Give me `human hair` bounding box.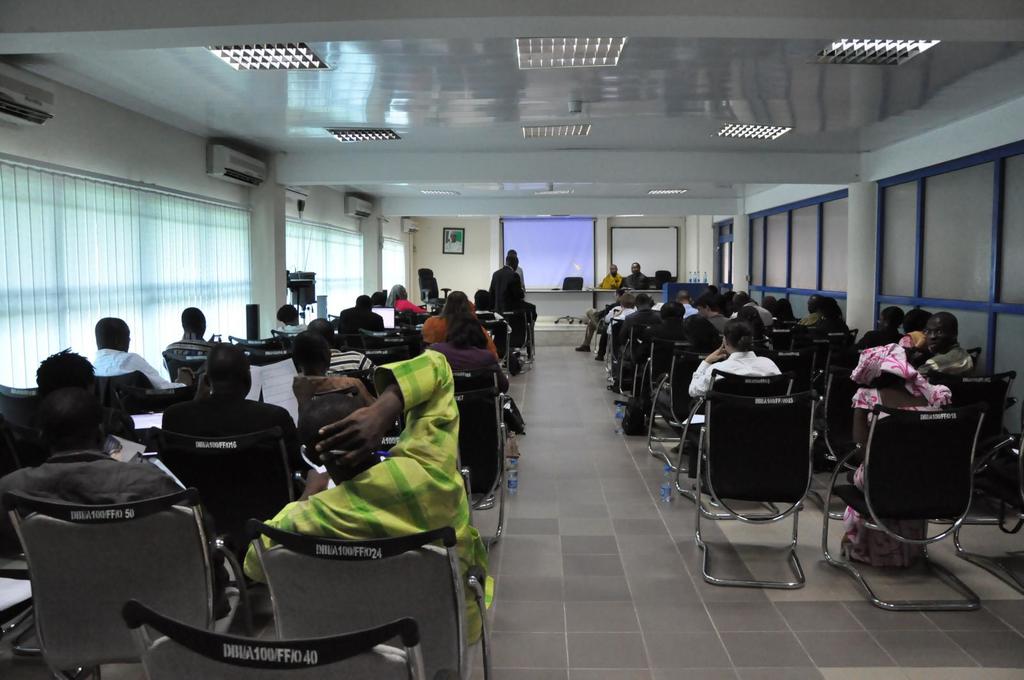
x1=298 y1=395 x2=368 y2=466.
